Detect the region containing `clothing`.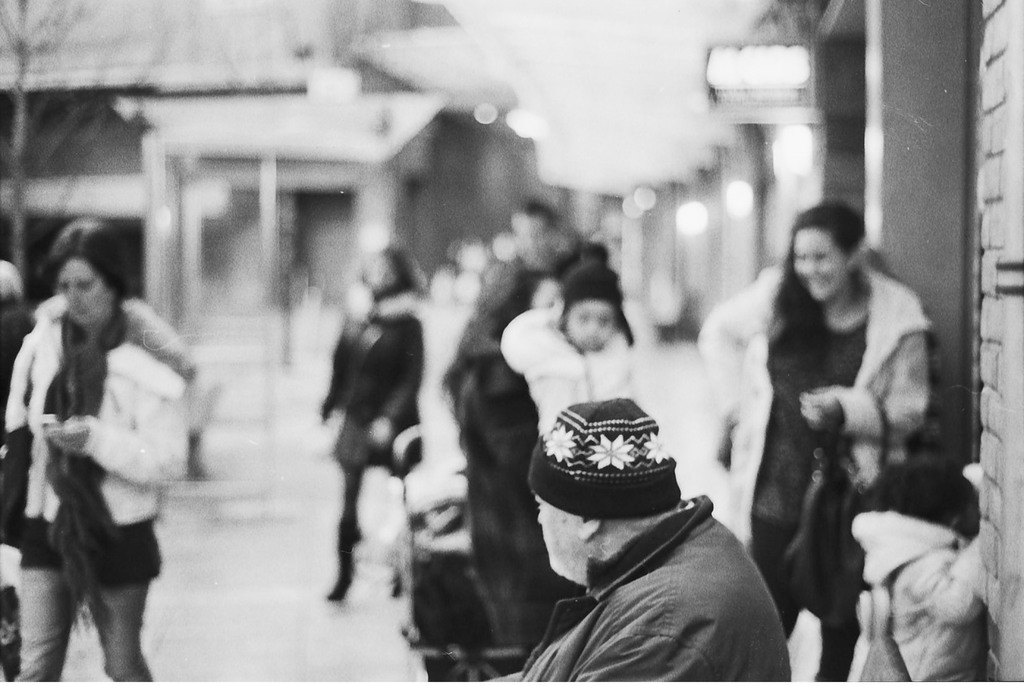
<region>486, 491, 795, 685</region>.
